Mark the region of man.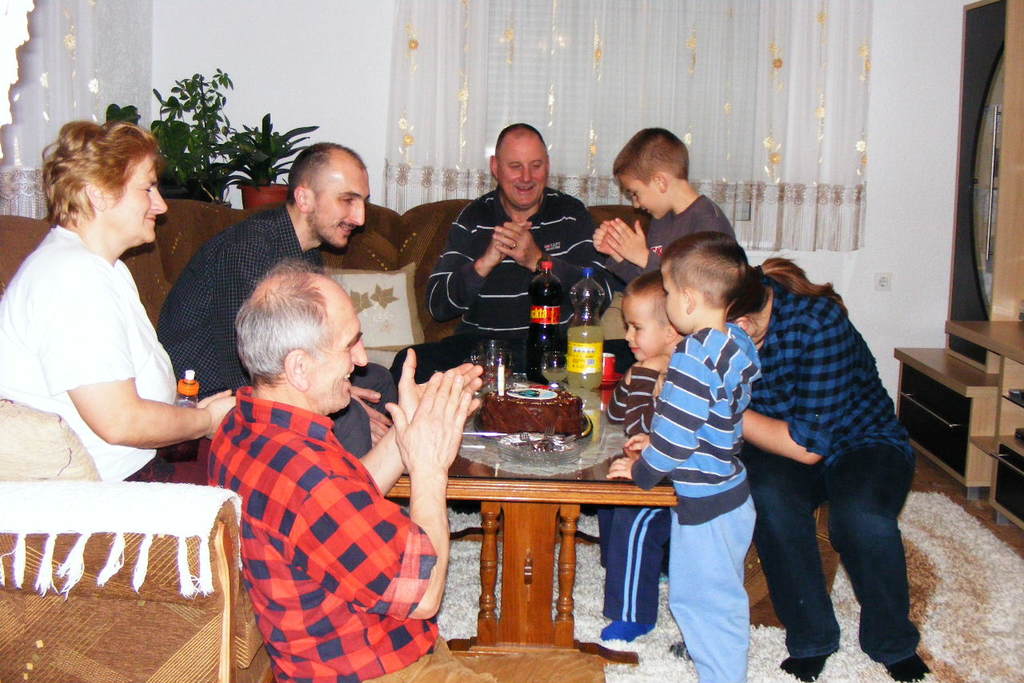
Region: box=[387, 125, 613, 380].
